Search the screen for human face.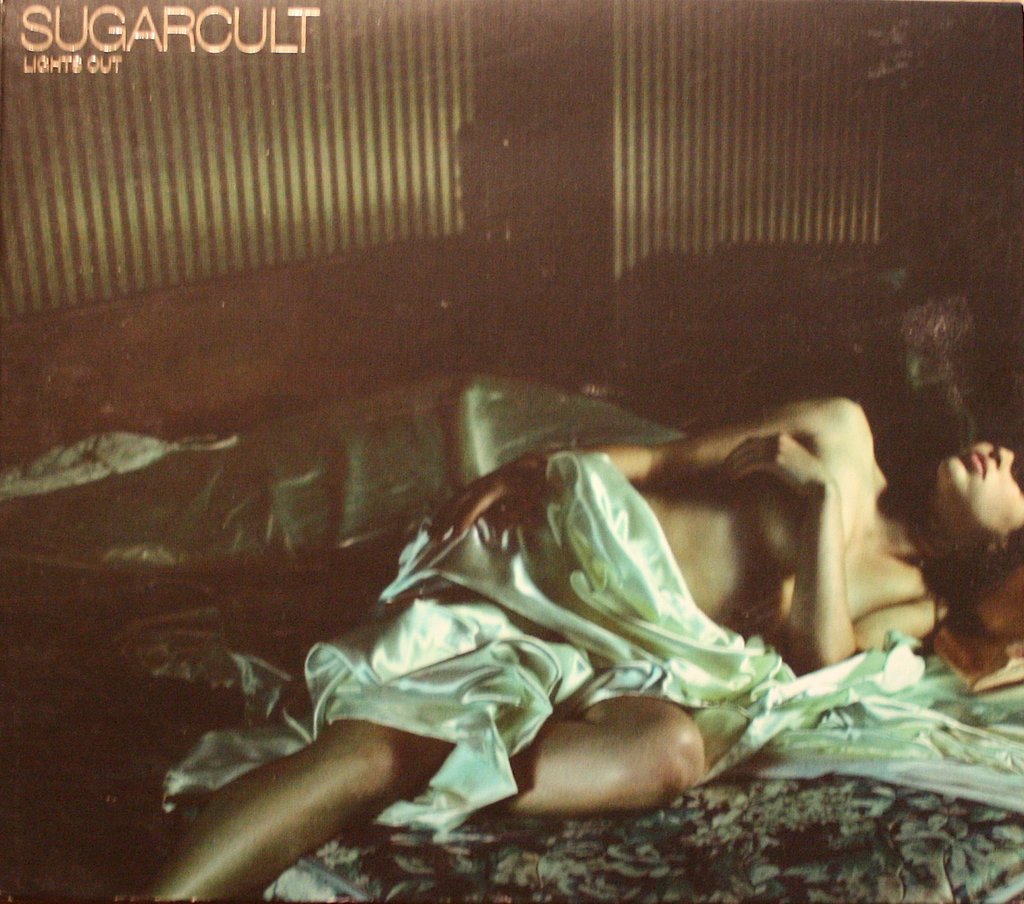
Found at pyautogui.locateOnScreen(937, 435, 1023, 542).
